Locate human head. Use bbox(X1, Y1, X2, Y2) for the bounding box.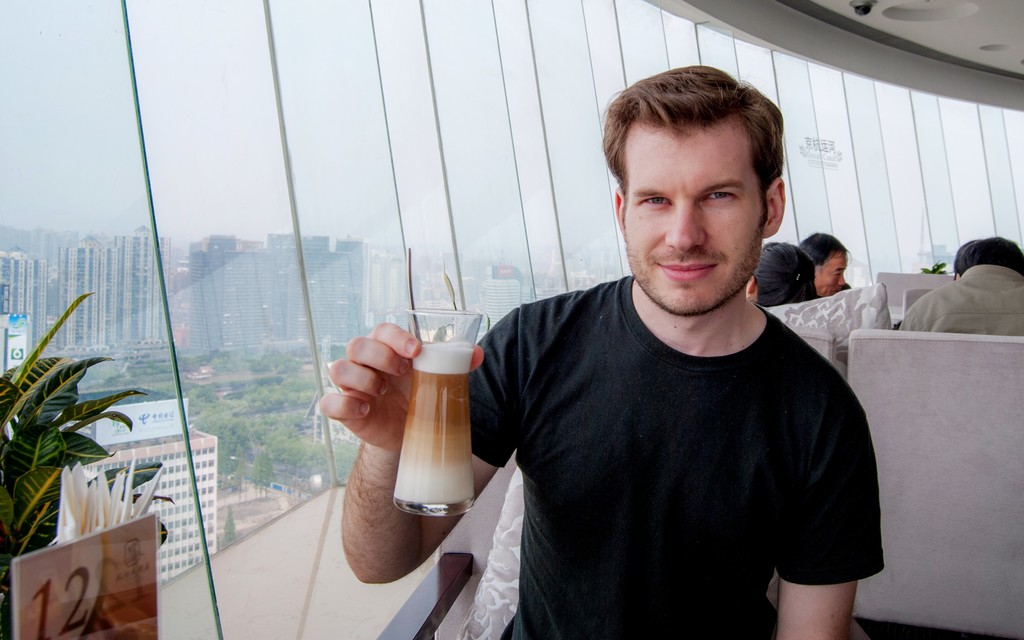
bbox(957, 236, 1023, 275).
